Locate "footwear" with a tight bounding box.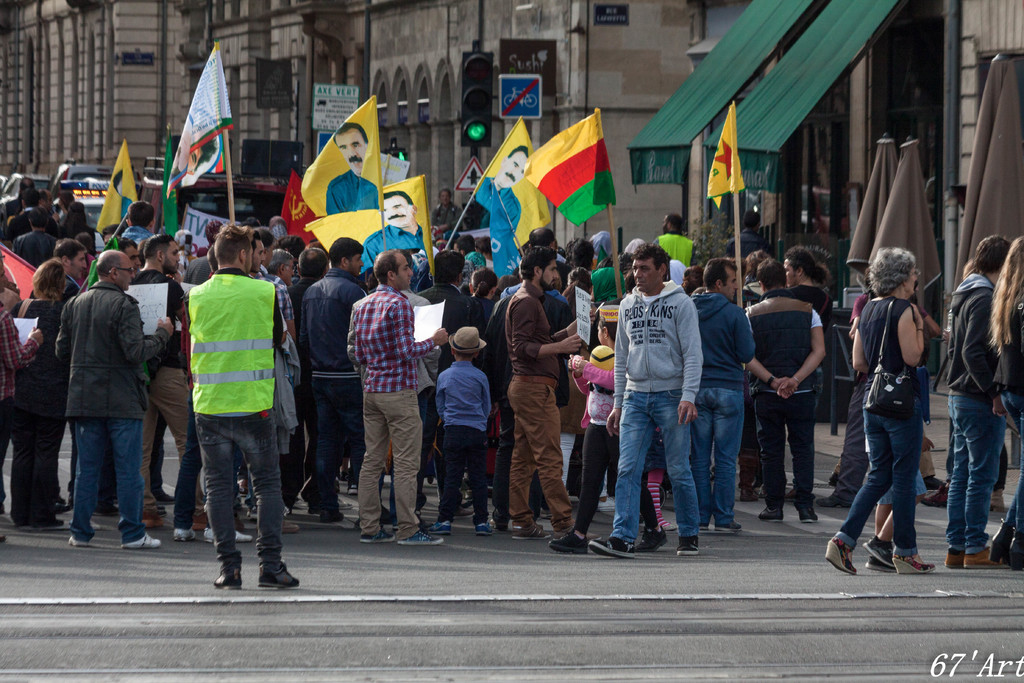
514,518,536,539.
